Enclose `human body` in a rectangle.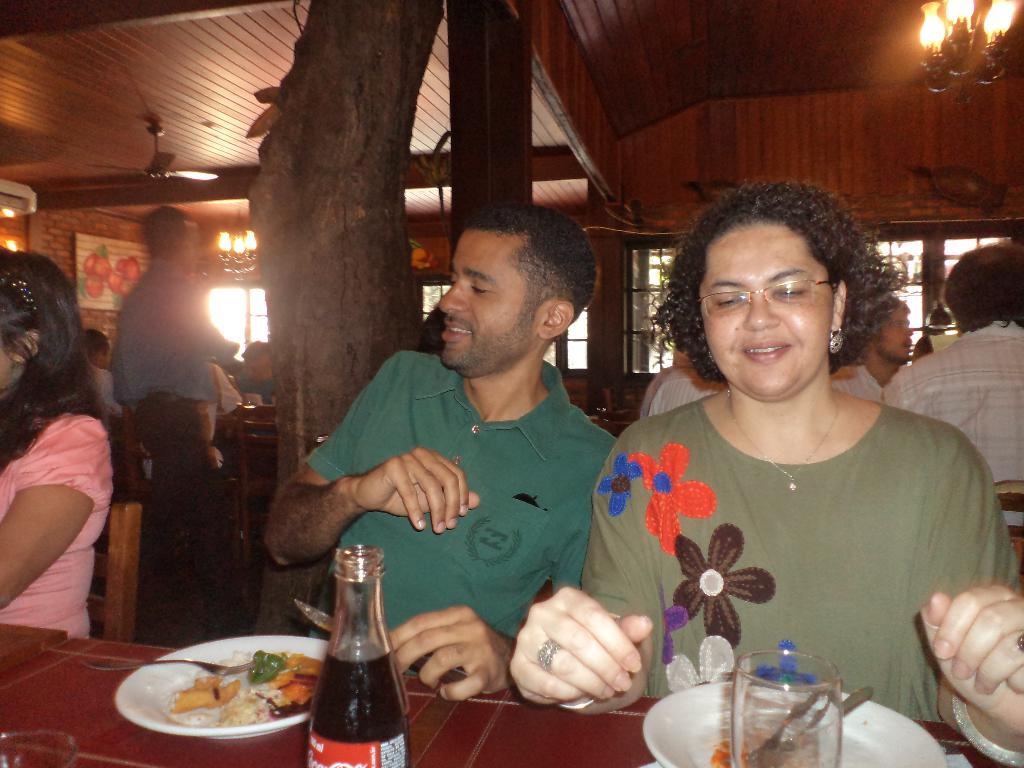
pyautogui.locateOnScreen(250, 212, 632, 680).
